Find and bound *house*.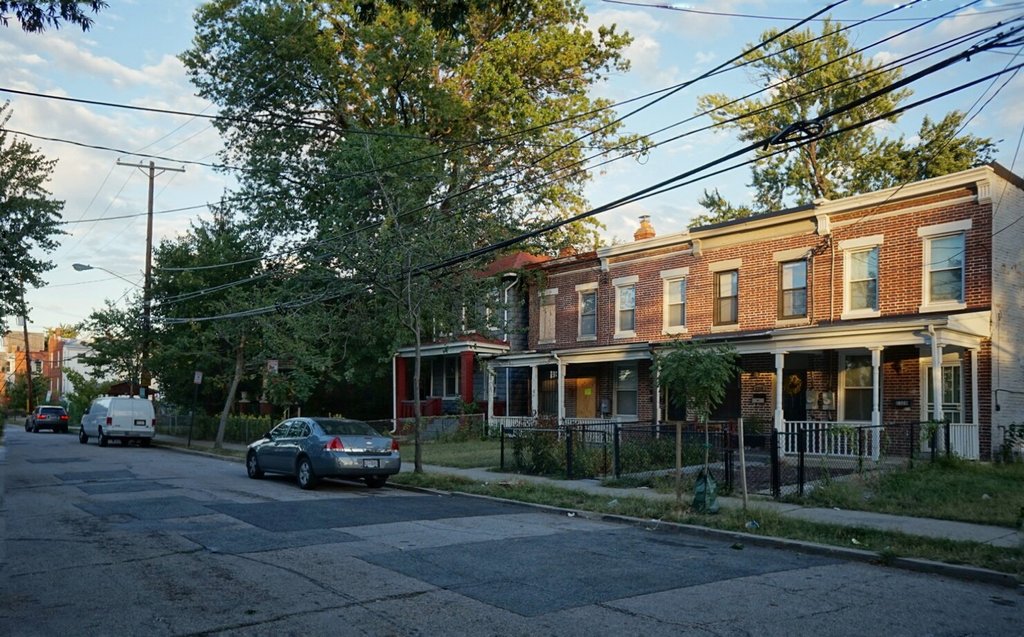
Bound: bbox=(488, 161, 1023, 472).
